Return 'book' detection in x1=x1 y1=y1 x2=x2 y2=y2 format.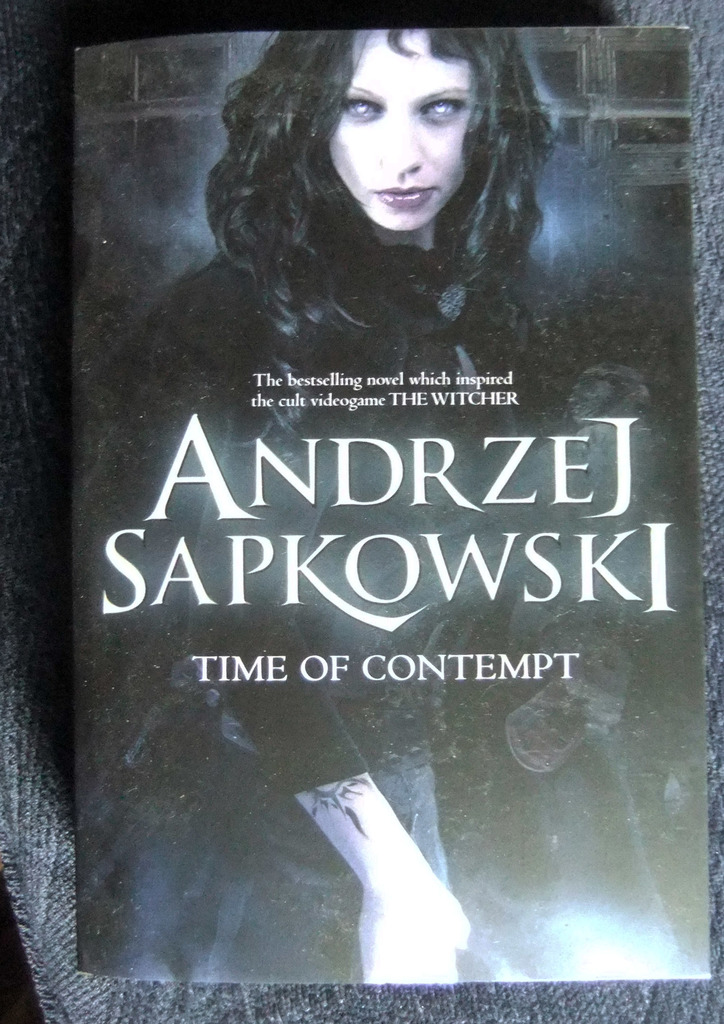
x1=71 y1=25 x2=715 y2=986.
